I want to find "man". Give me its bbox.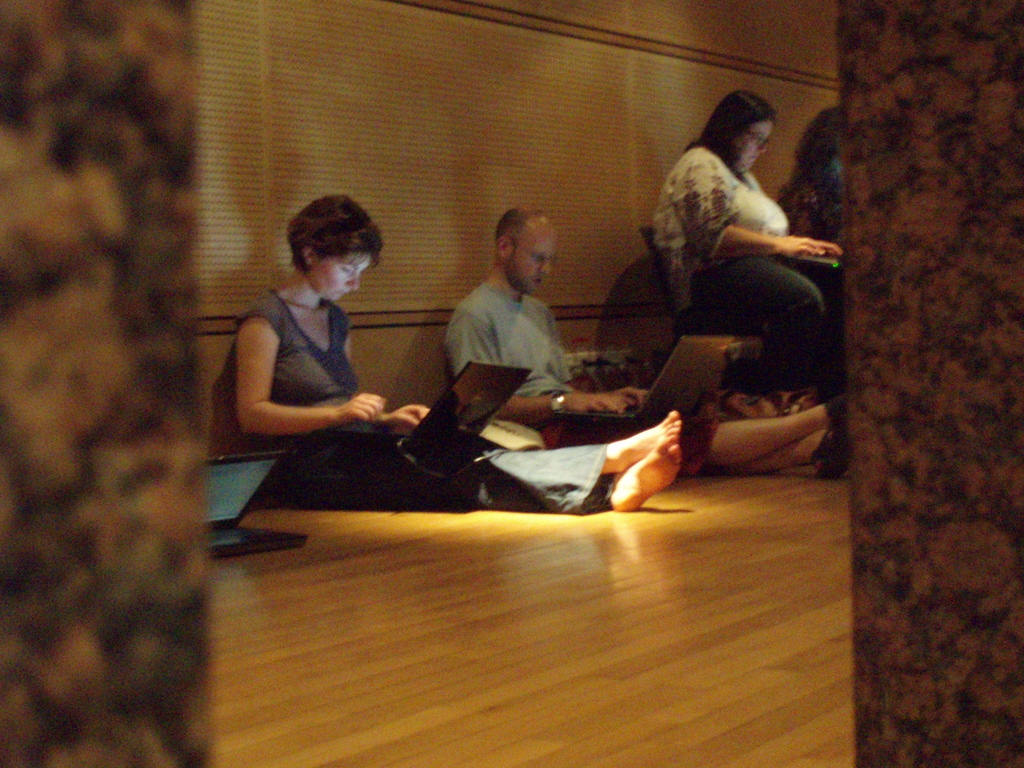
bbox(442, 201, 850, 482).
